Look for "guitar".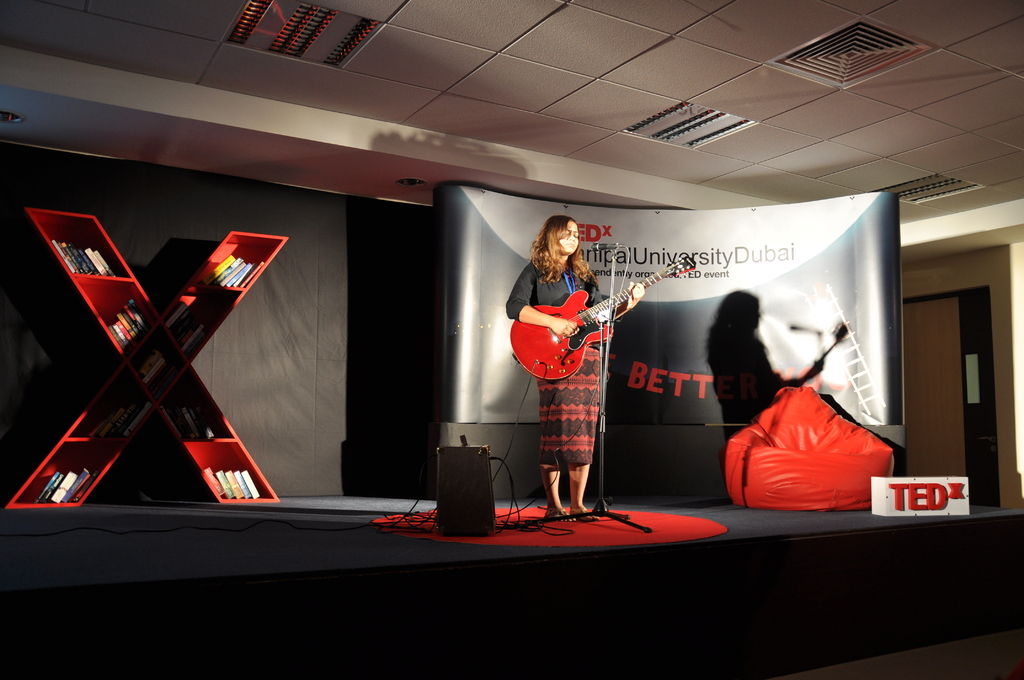
Found: (left=510, top=258, right=698, bottom=384).
